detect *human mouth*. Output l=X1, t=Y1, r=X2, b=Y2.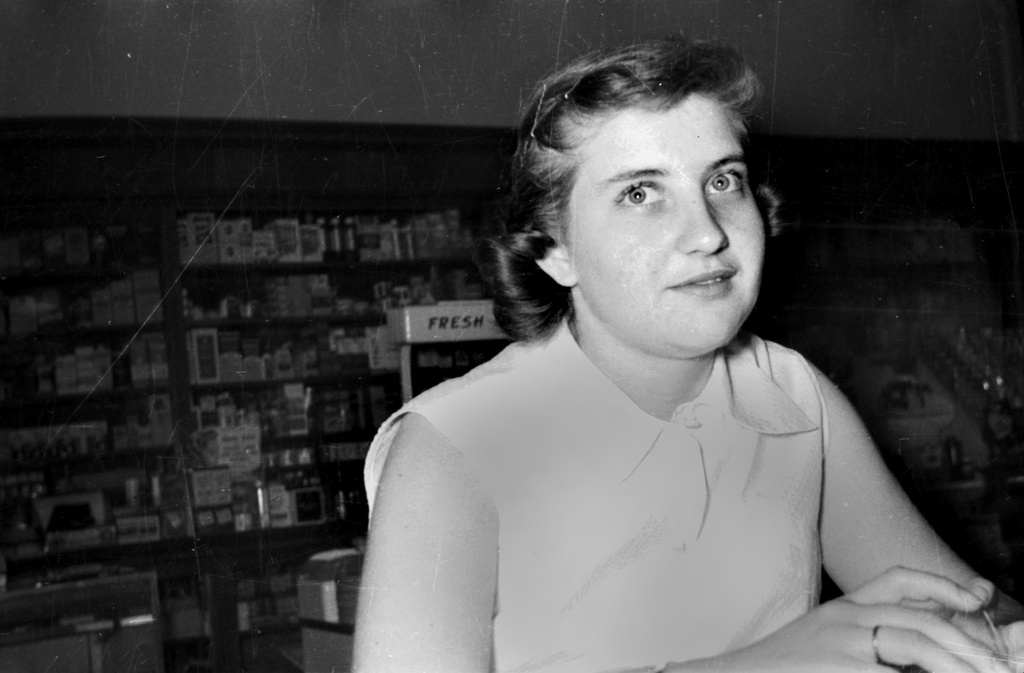
l=671, t=271, r=735, b=296.
